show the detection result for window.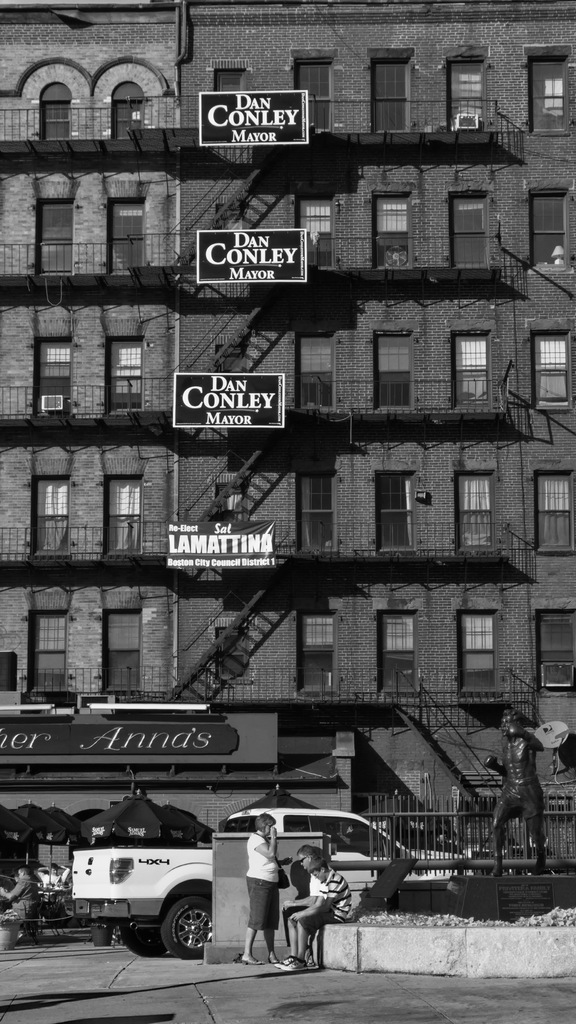
<box>293,480,333,547</box>.
